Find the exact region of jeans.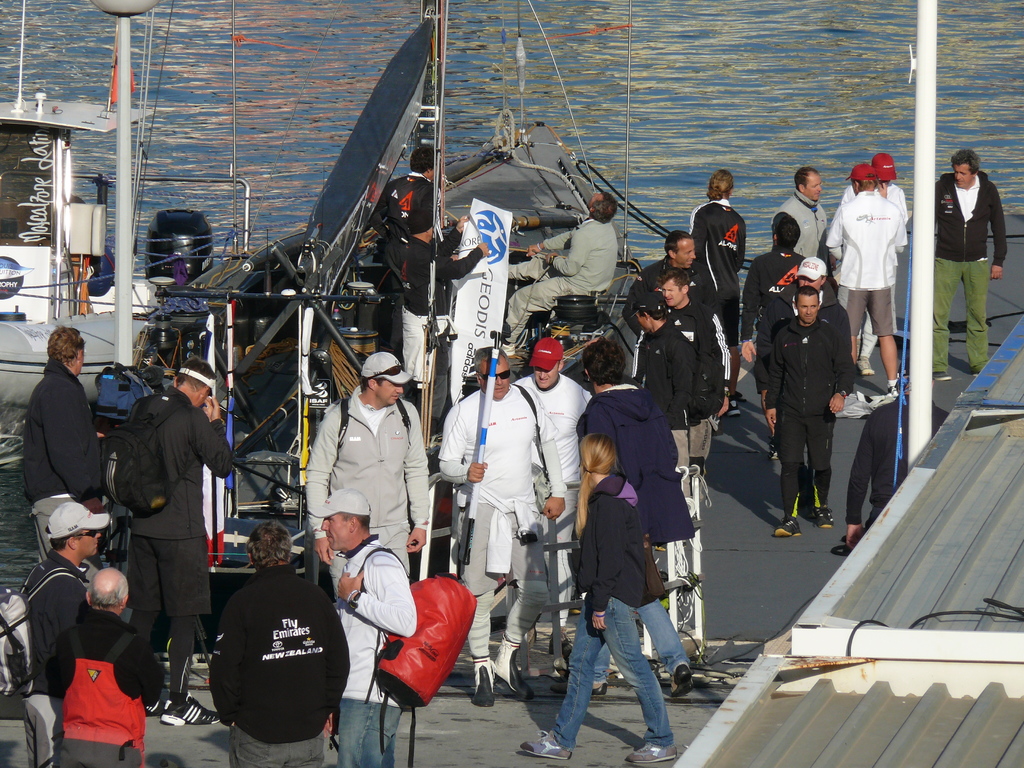
Exact region: locate(604, 596, 674, 740).
